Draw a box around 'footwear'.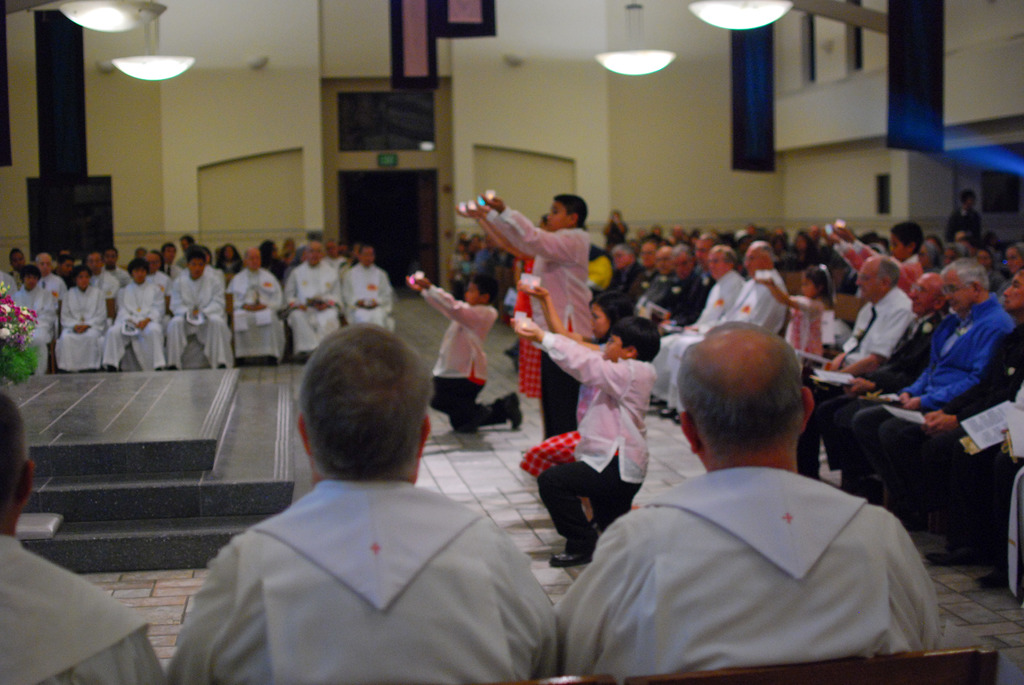
(649,396,664,408).
